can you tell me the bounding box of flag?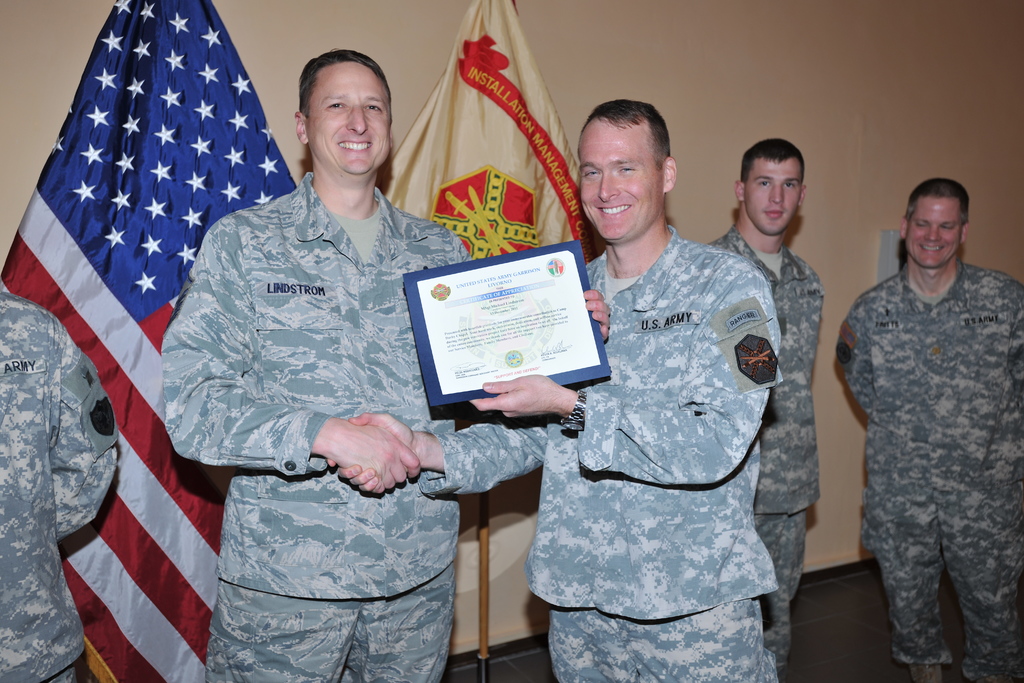
select_region(32, 10, 276, 666).
